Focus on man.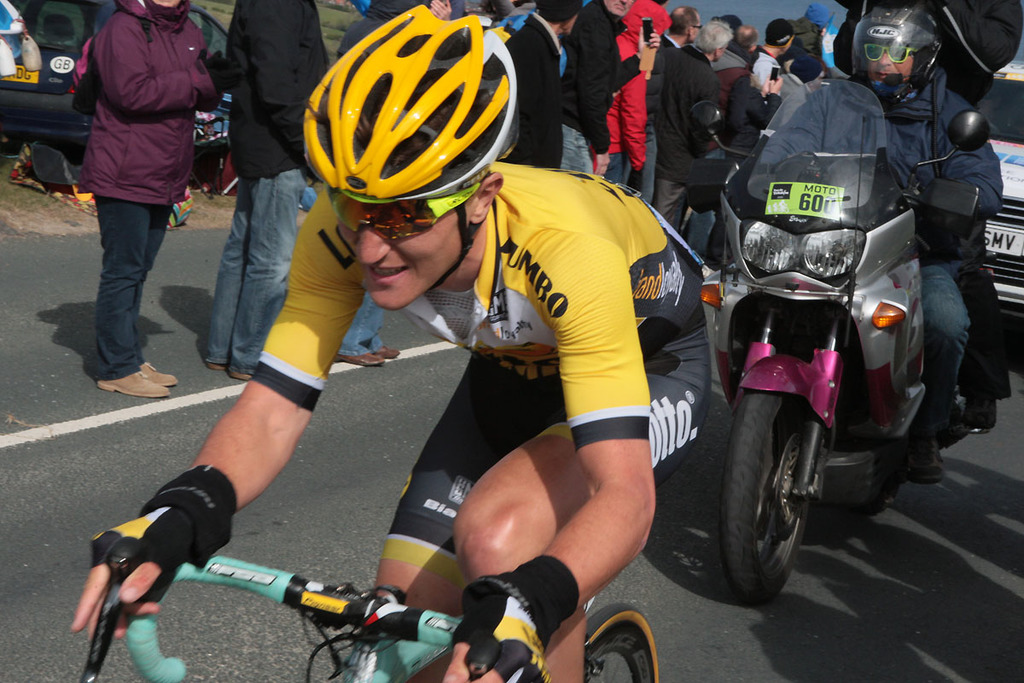
Focused at box=[561, 0, 662, 173].
